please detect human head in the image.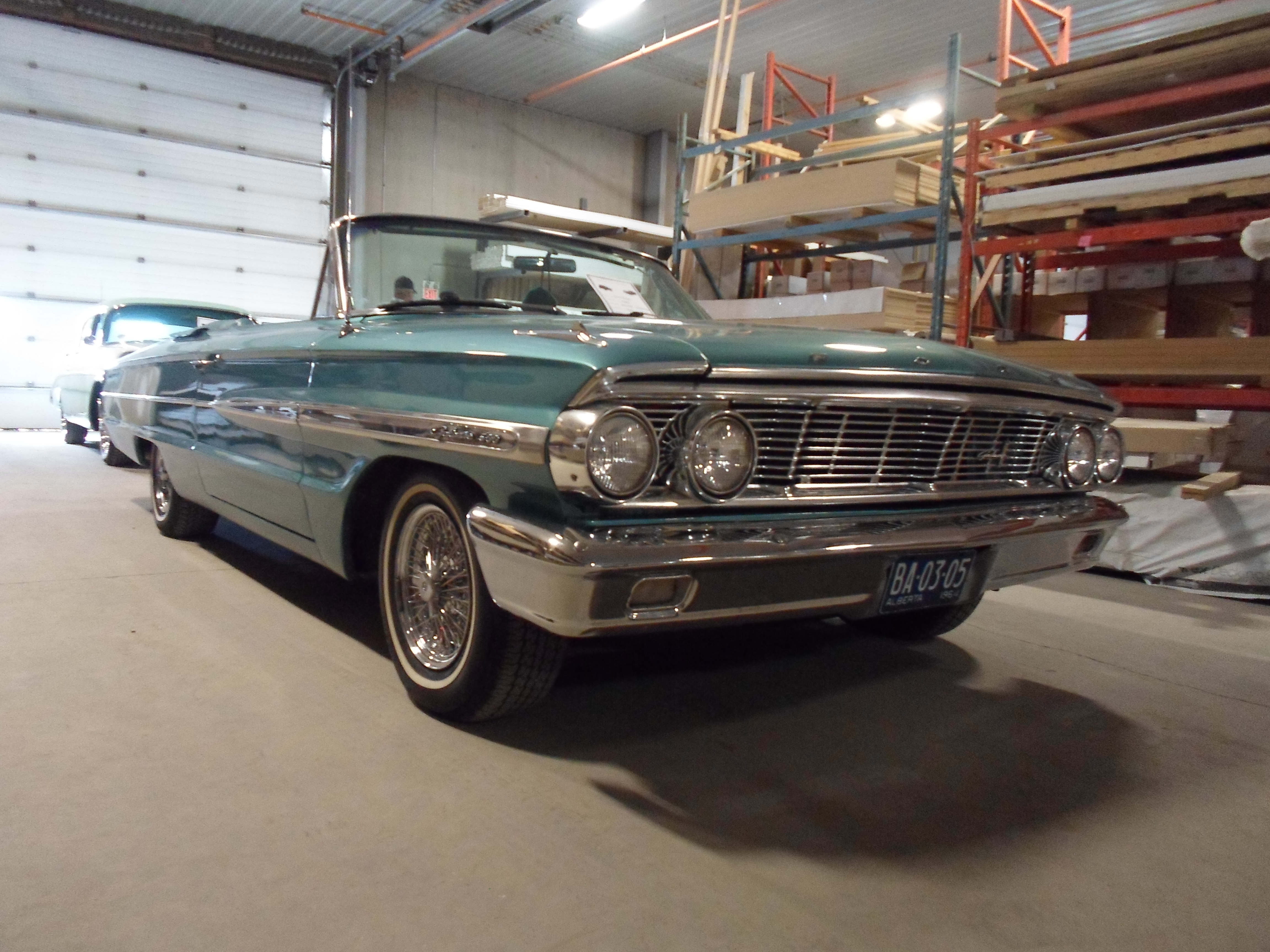
select_region(109, 76, 115, 82).
